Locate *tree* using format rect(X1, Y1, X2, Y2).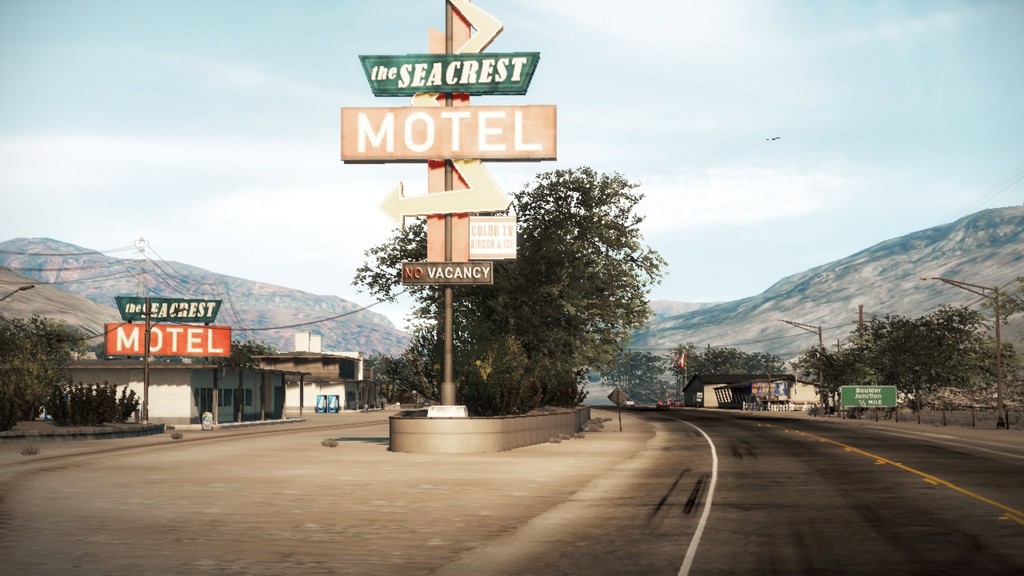
rect(591, 337, 672, 395).
